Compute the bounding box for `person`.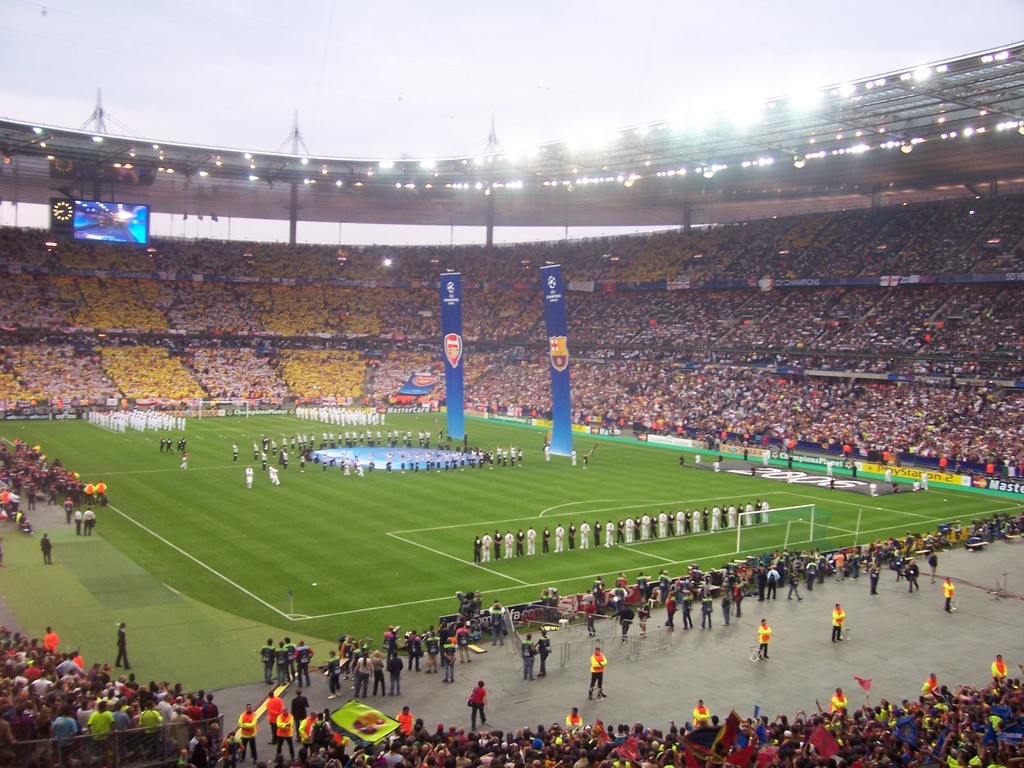
{"left": 528, "top": 526, "right": 535, "bottom": 554}.
